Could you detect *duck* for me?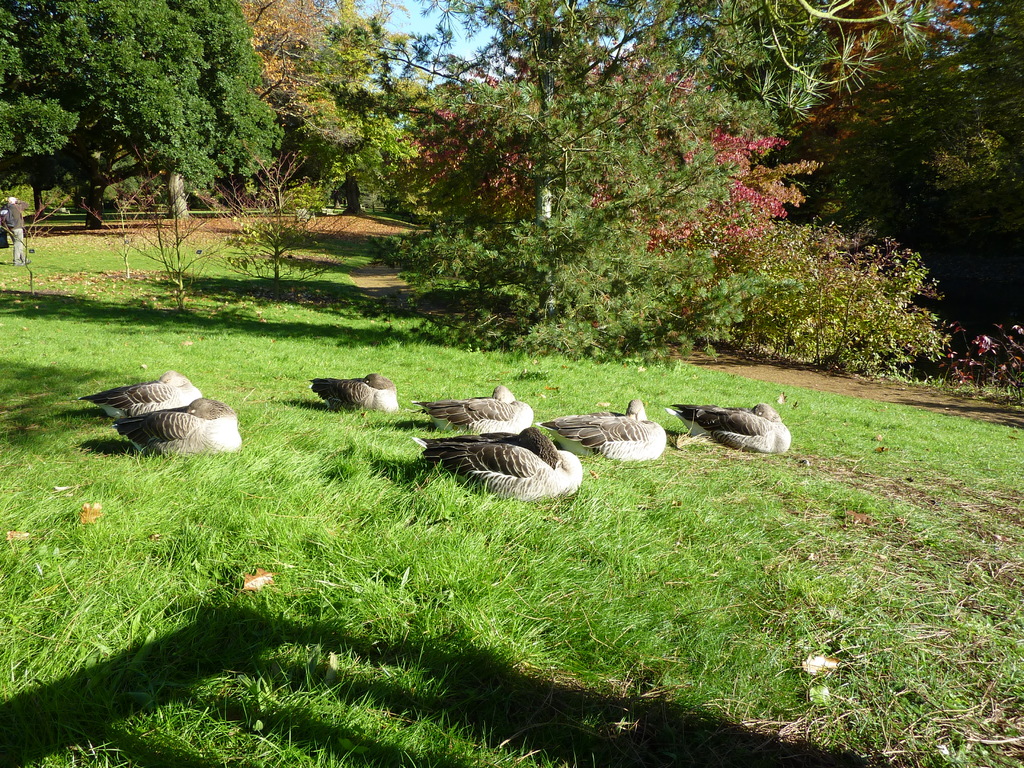
Detection result: detection(648, 397, 795, 450).
